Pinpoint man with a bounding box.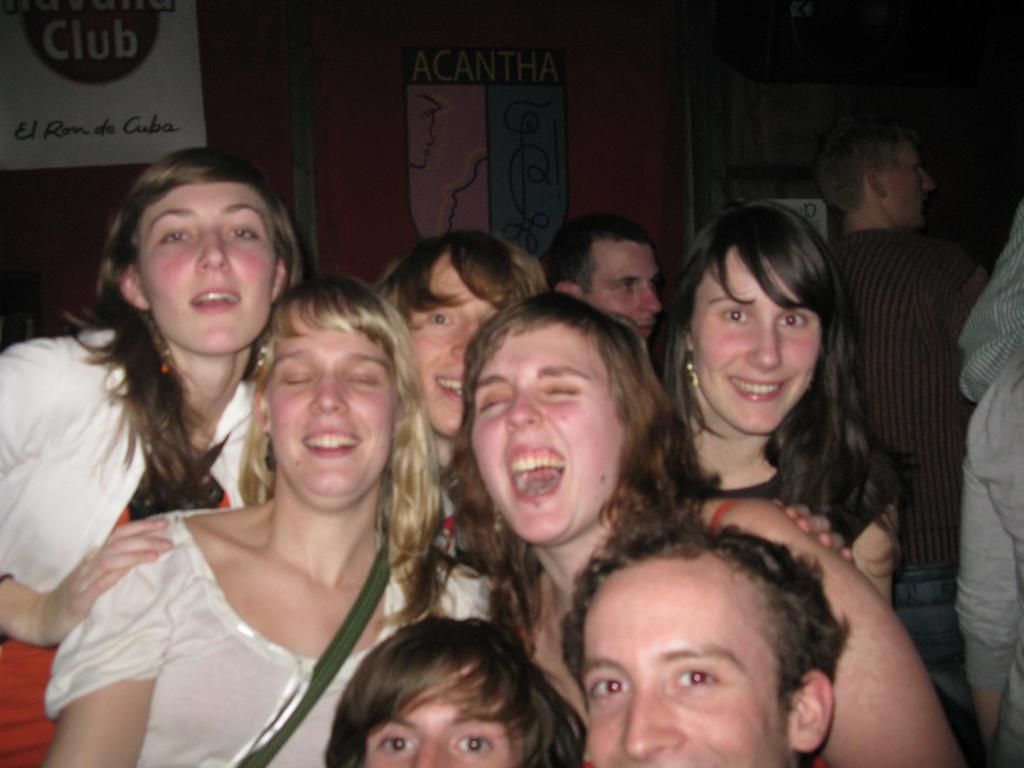
x1=828 y1=109 x2=994 y2=767.
